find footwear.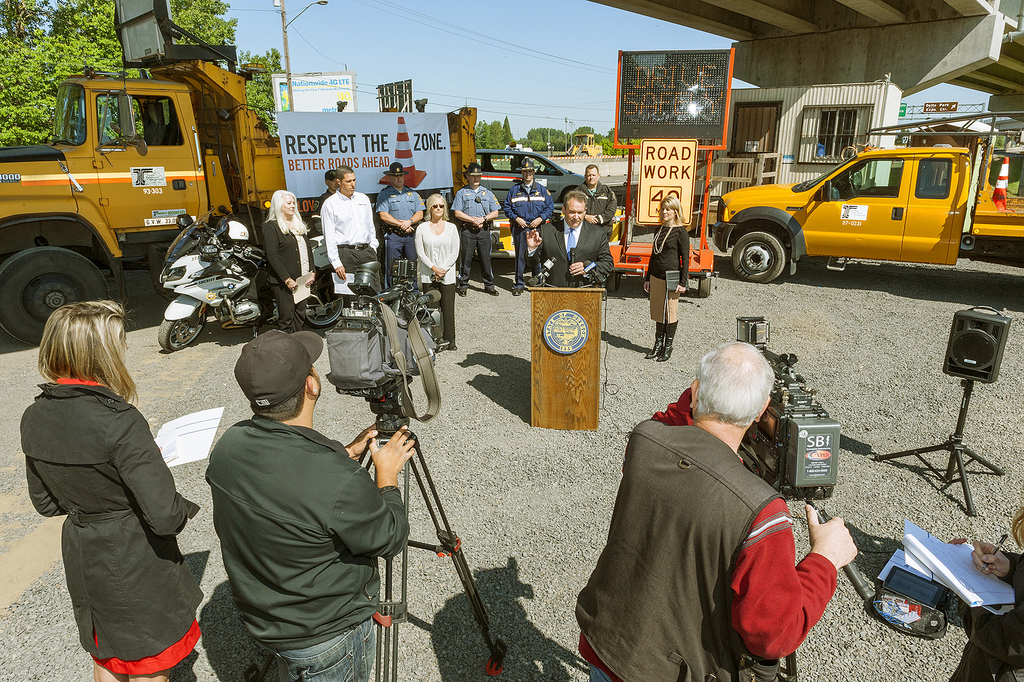
detection(644, 321, 668, 360).
